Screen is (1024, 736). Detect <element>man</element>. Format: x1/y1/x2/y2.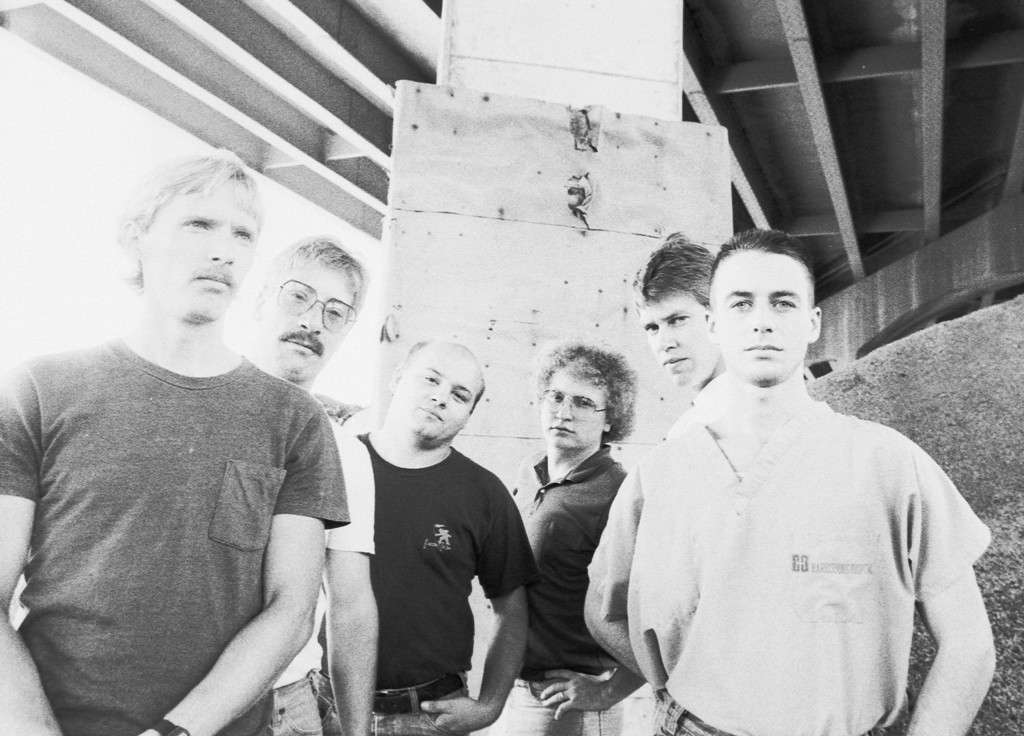
321/339/544/735.
